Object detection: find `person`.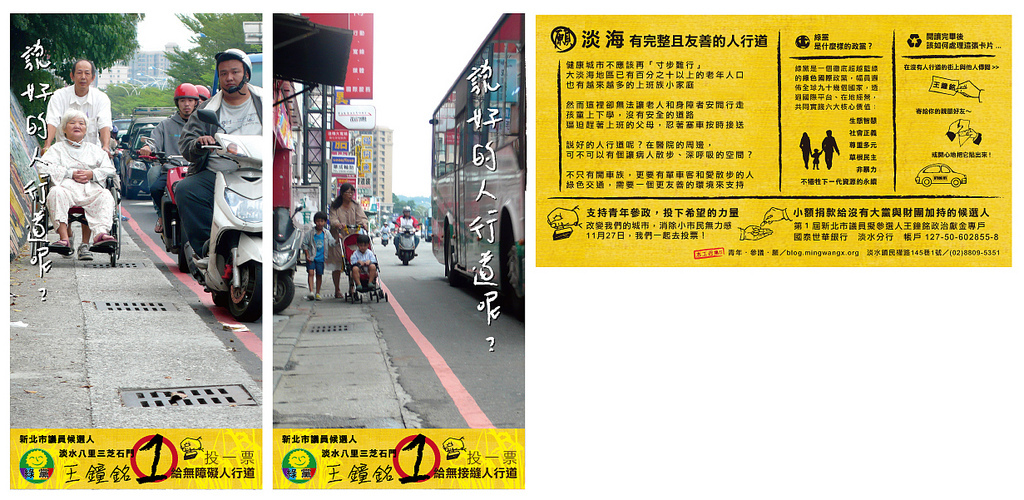
BBox(296, 211, 332, 301).
